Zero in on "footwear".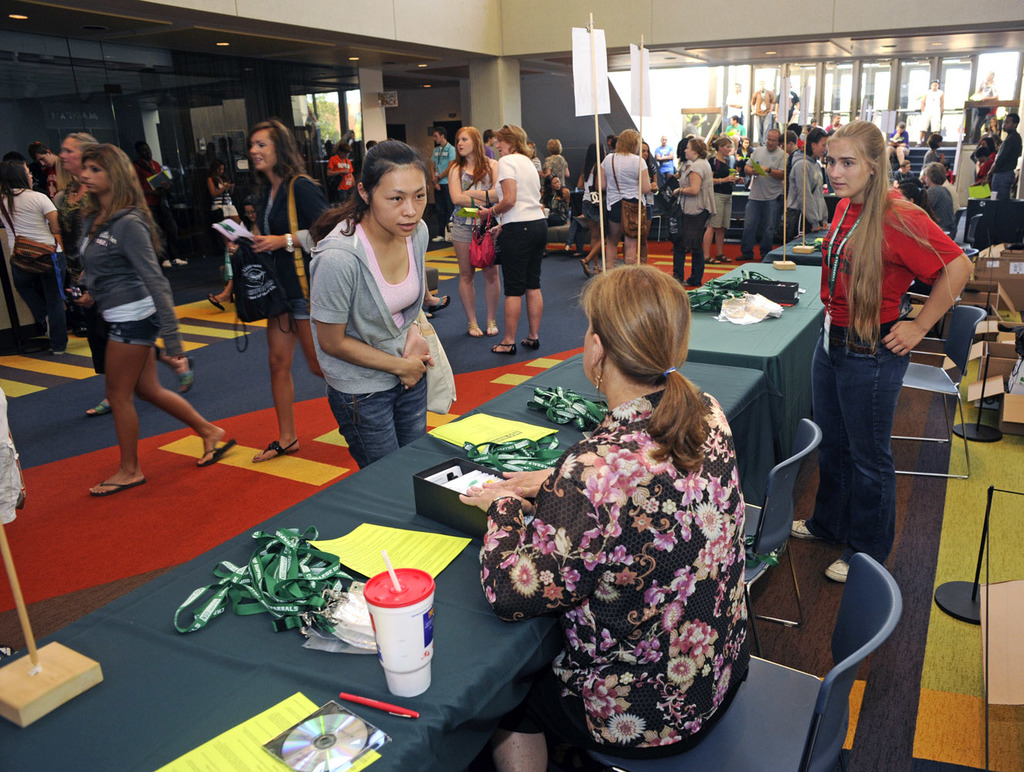
Zeroed in: [259,438,299,458].
